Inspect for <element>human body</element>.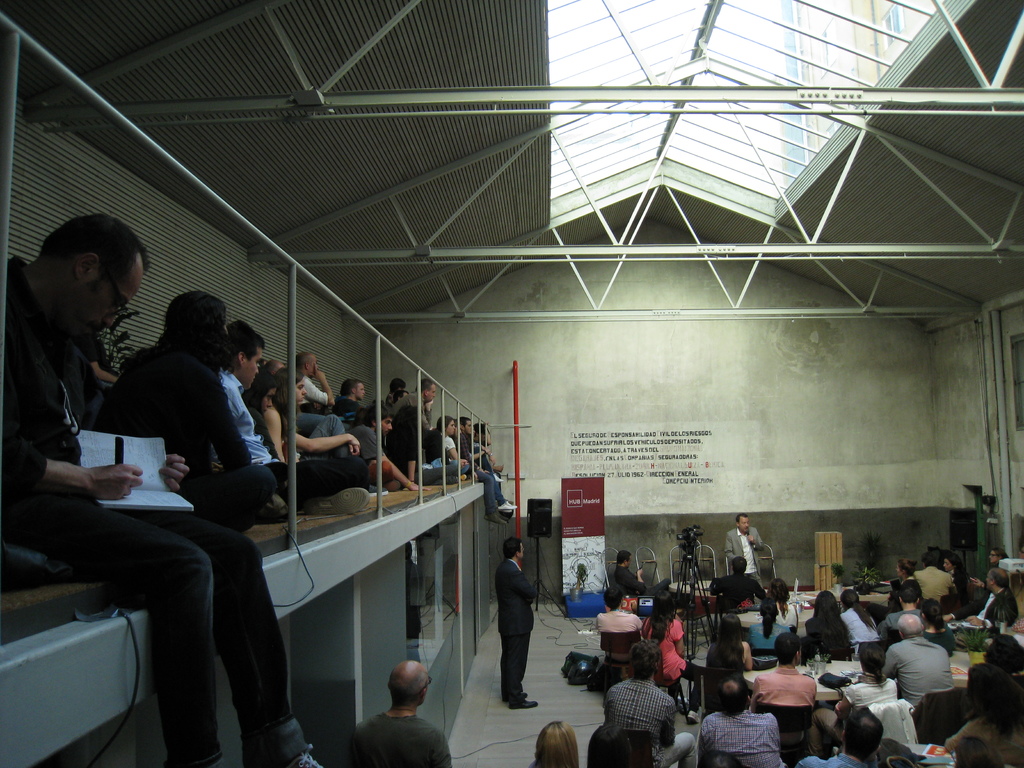
Inspection: (881,615,953,708).
